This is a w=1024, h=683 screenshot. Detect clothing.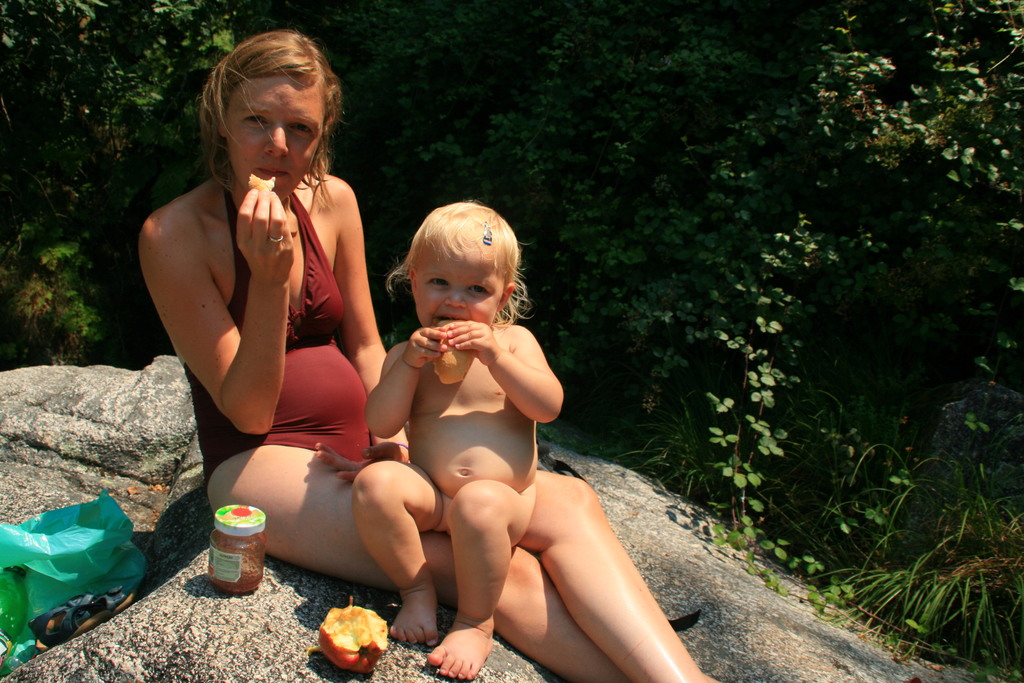
<region>206, 179, 383, 473</region>.
